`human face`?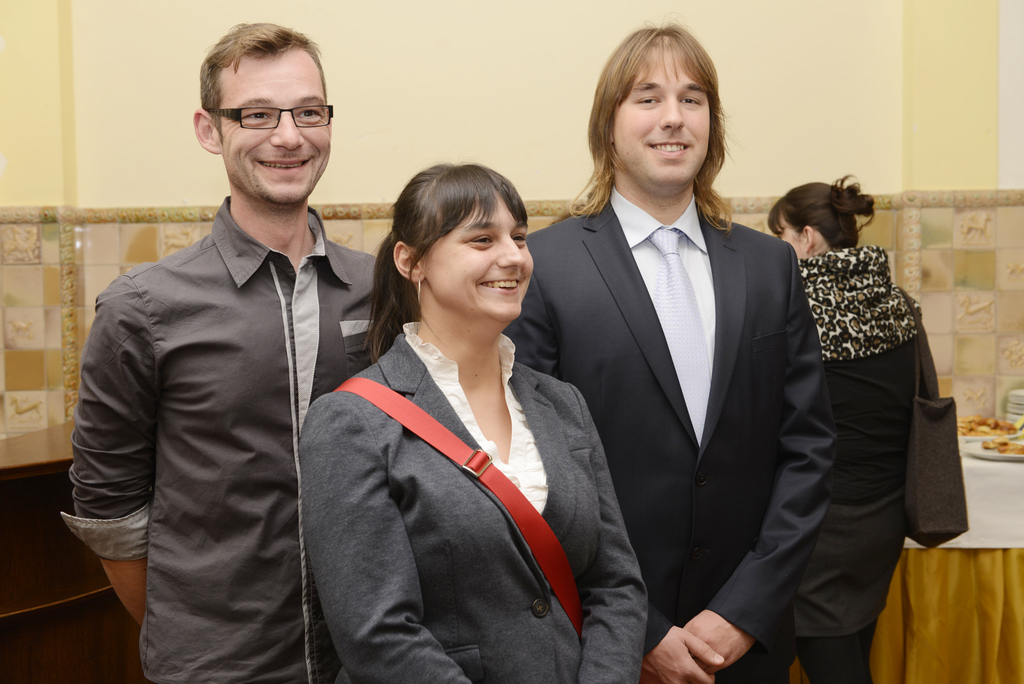
{"left": 221, "top": 49, "right": 330, "bottom": 206}
